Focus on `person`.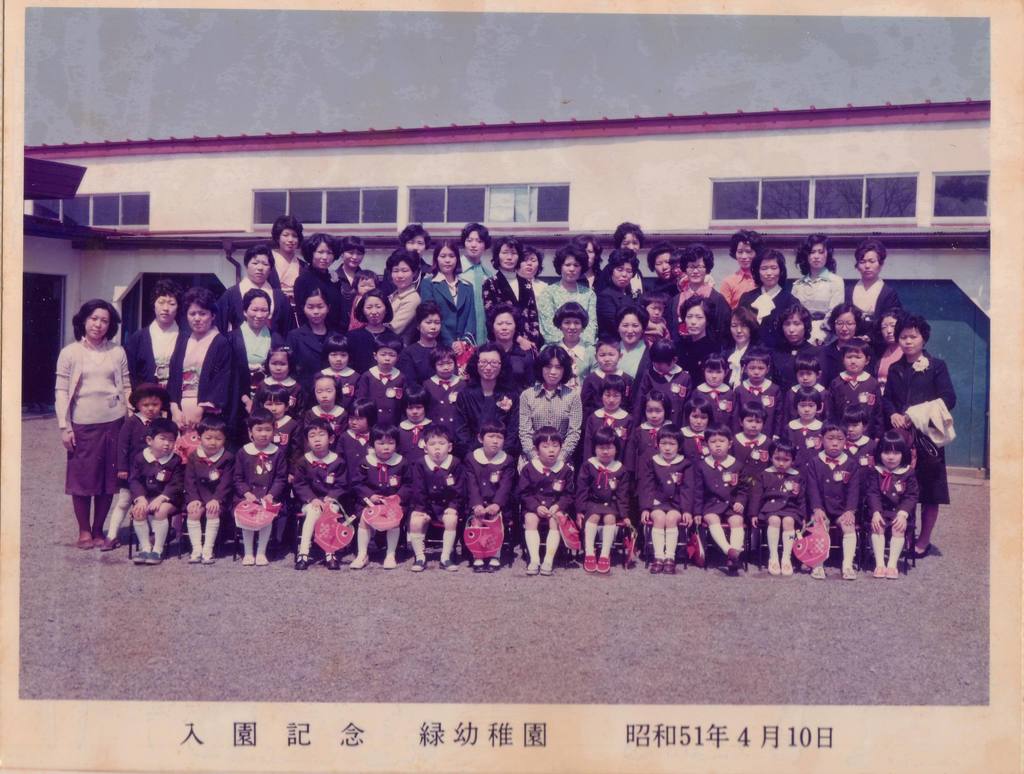
Focused at 408/299/454/391.
